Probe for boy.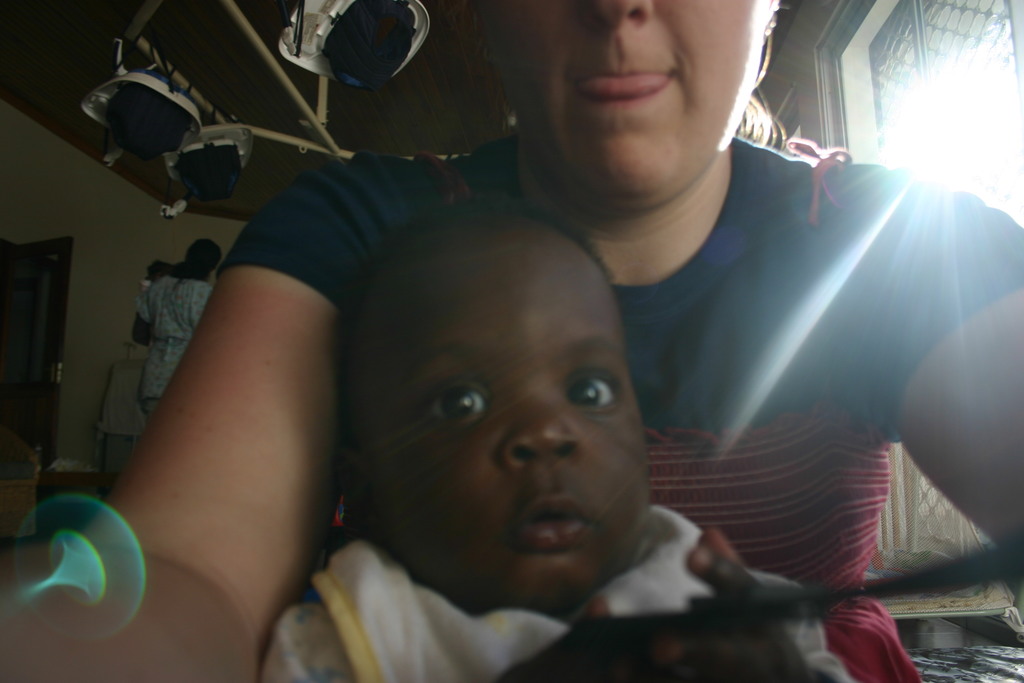
Probe result: 266:201:856:682.
